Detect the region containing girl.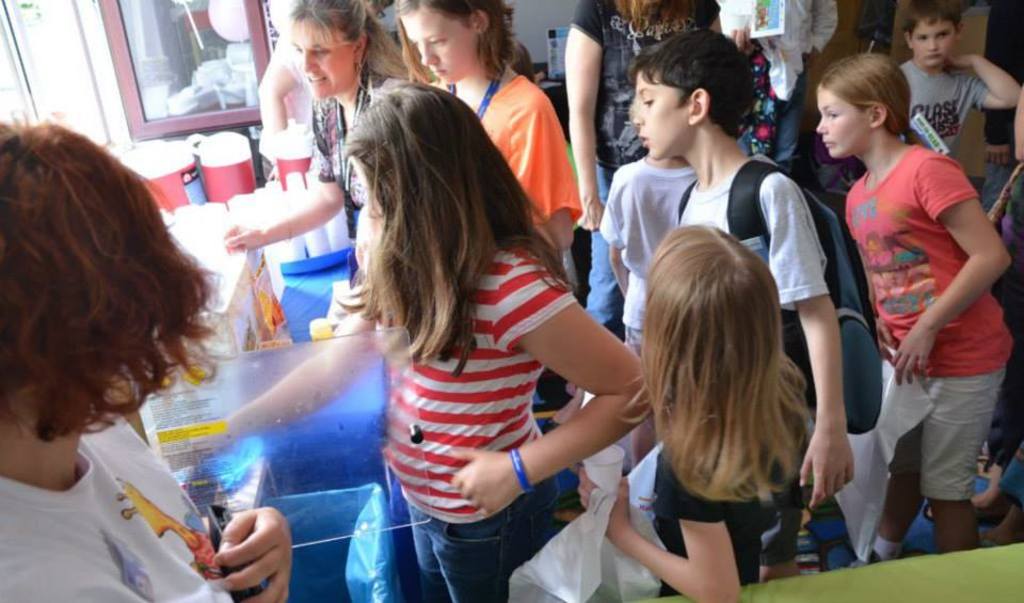
select_region(257, 0, 395, 180).
